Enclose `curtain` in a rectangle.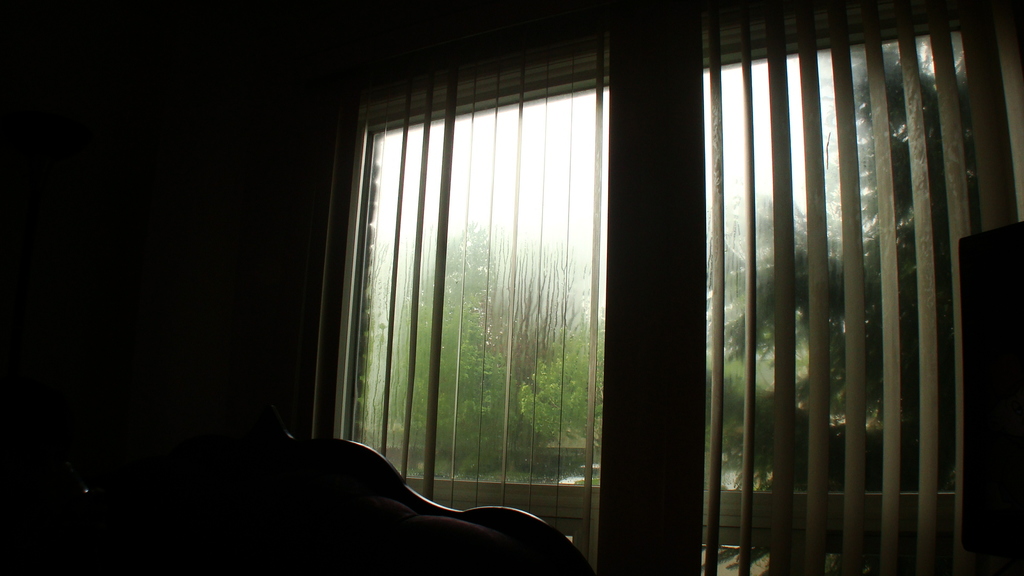
detection(274, 15, 694, 573).
